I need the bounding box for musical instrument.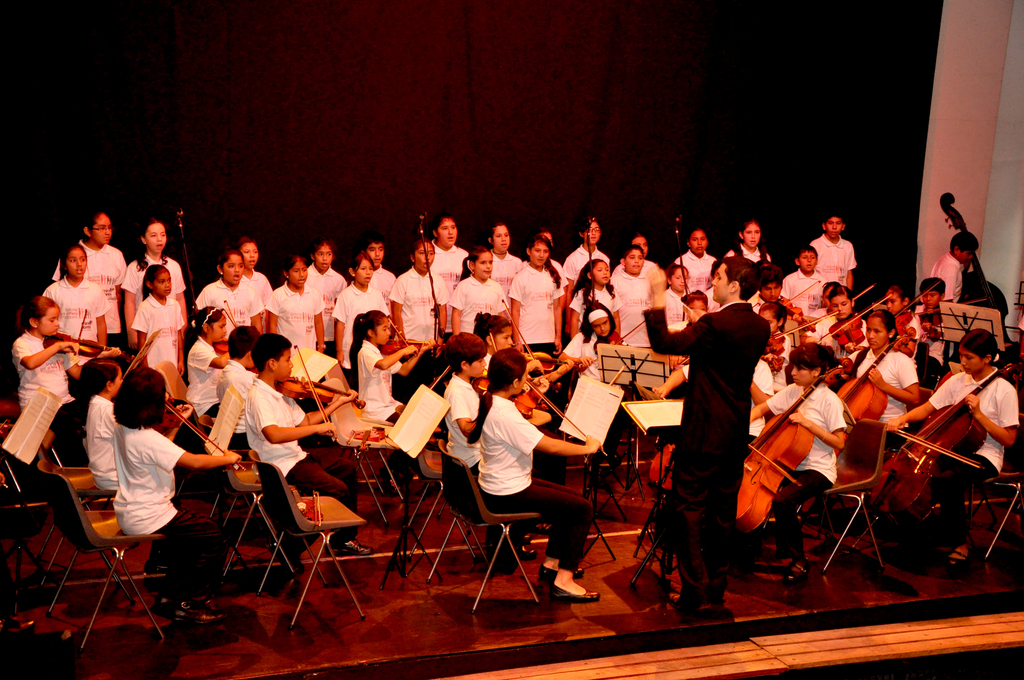
Here it is: (left=925, top=188, right=1023, bottom=343).
